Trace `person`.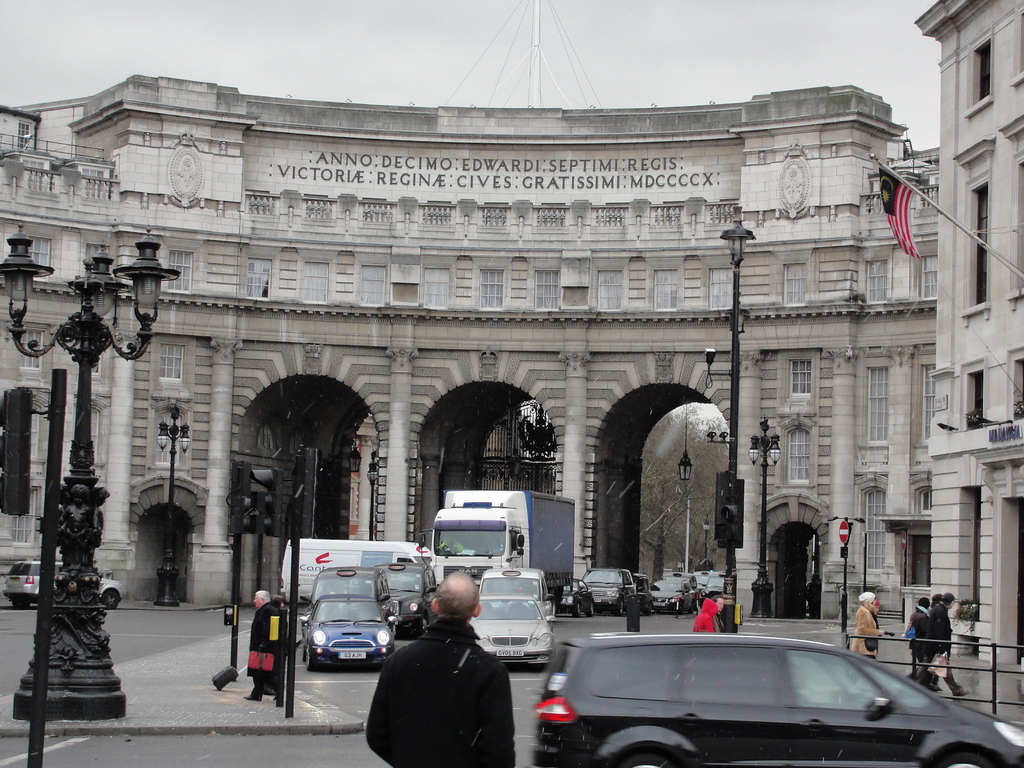
Traced to (912, 595, 941, 691).
